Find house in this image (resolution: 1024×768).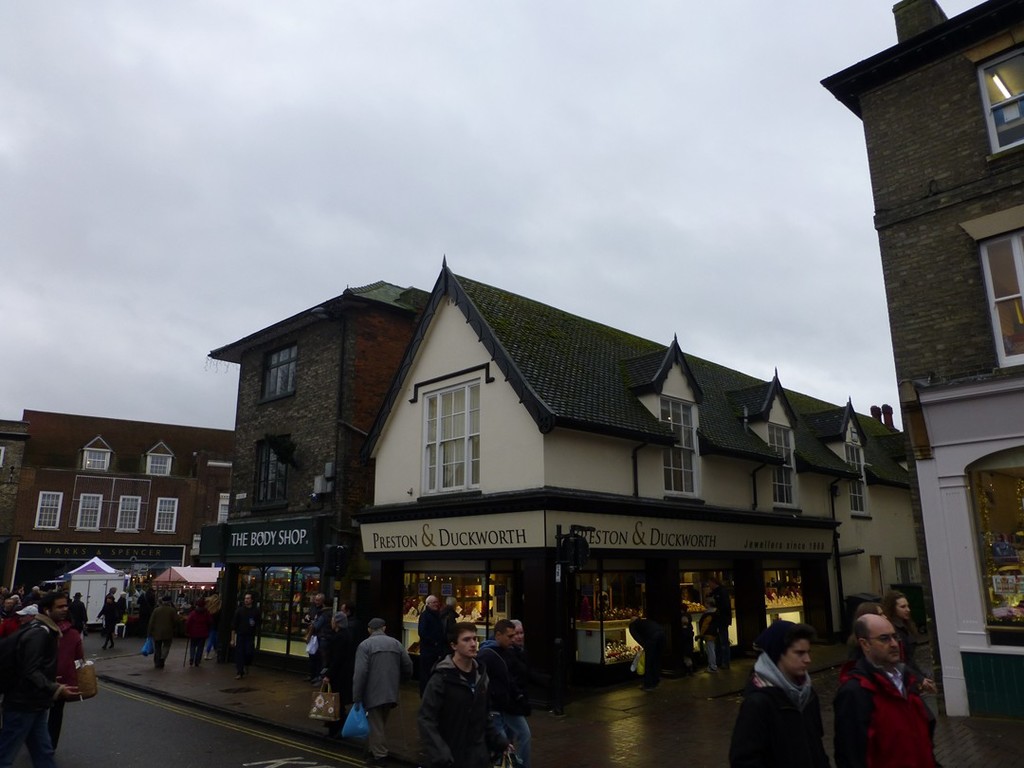
locate(18, 394, 236, 588).
